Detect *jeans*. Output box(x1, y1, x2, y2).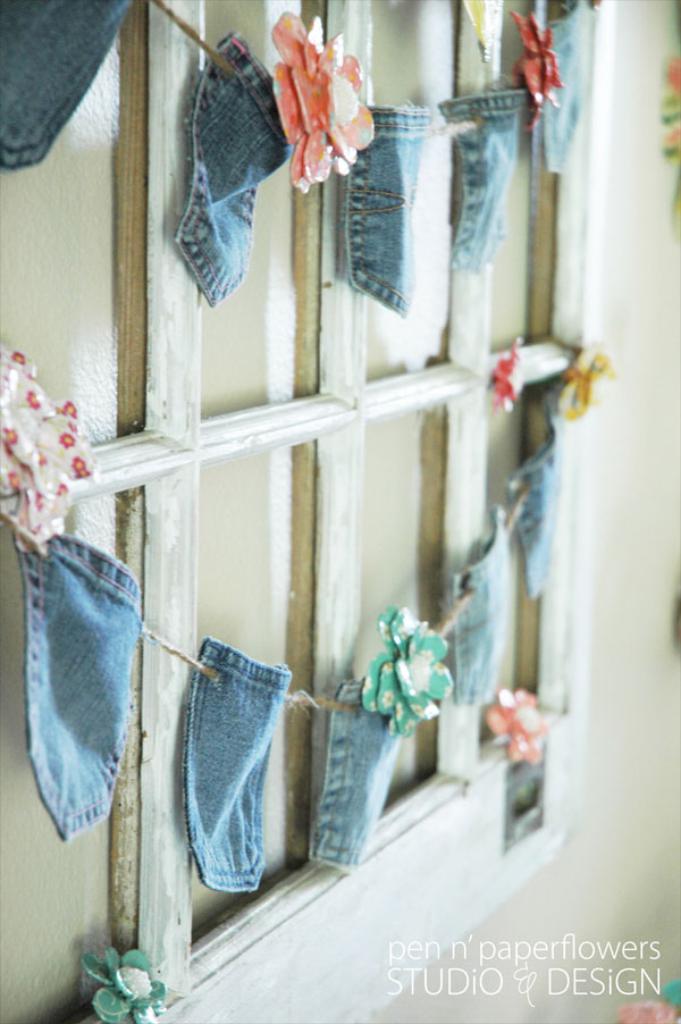
box(508, 425, 555, 602).
